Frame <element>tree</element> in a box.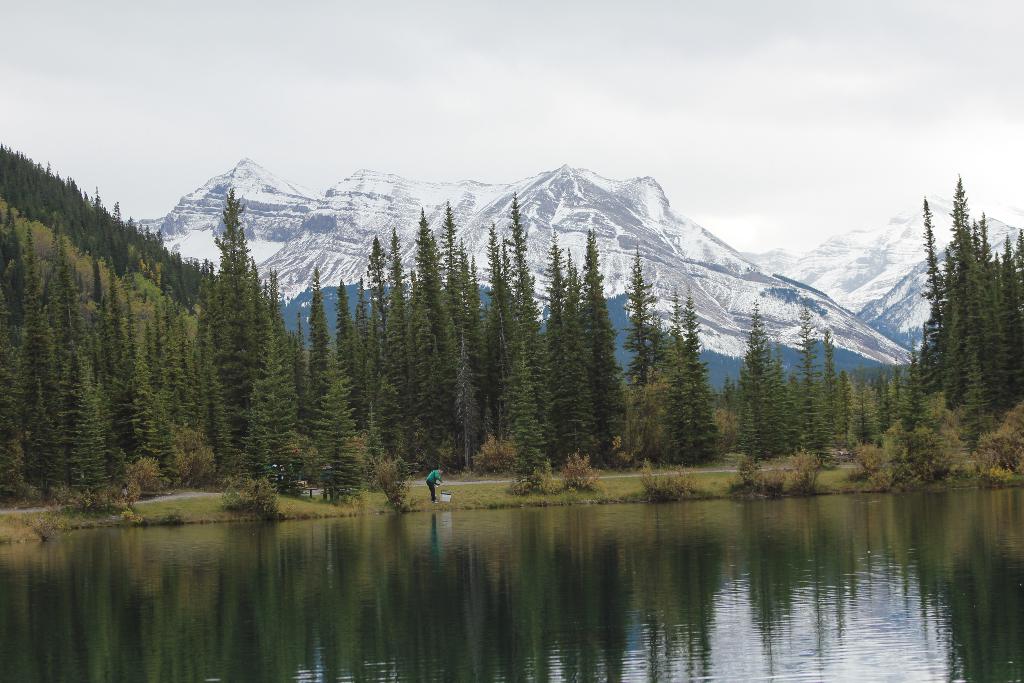
region(820, 327, 839, 448).
